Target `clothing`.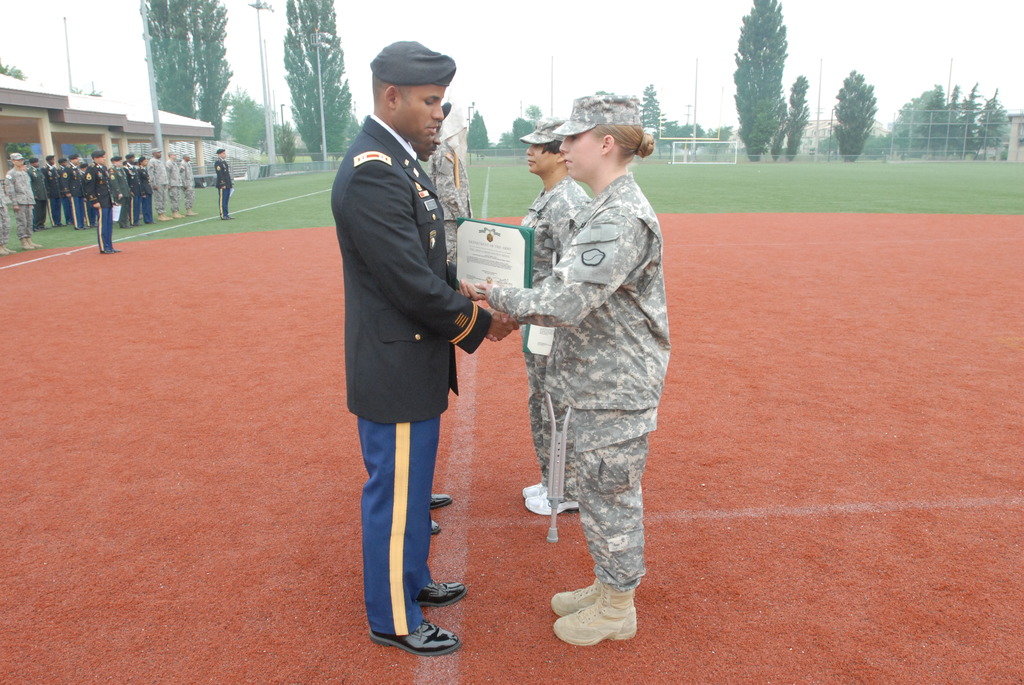
Target region: (211,161,231,218).
